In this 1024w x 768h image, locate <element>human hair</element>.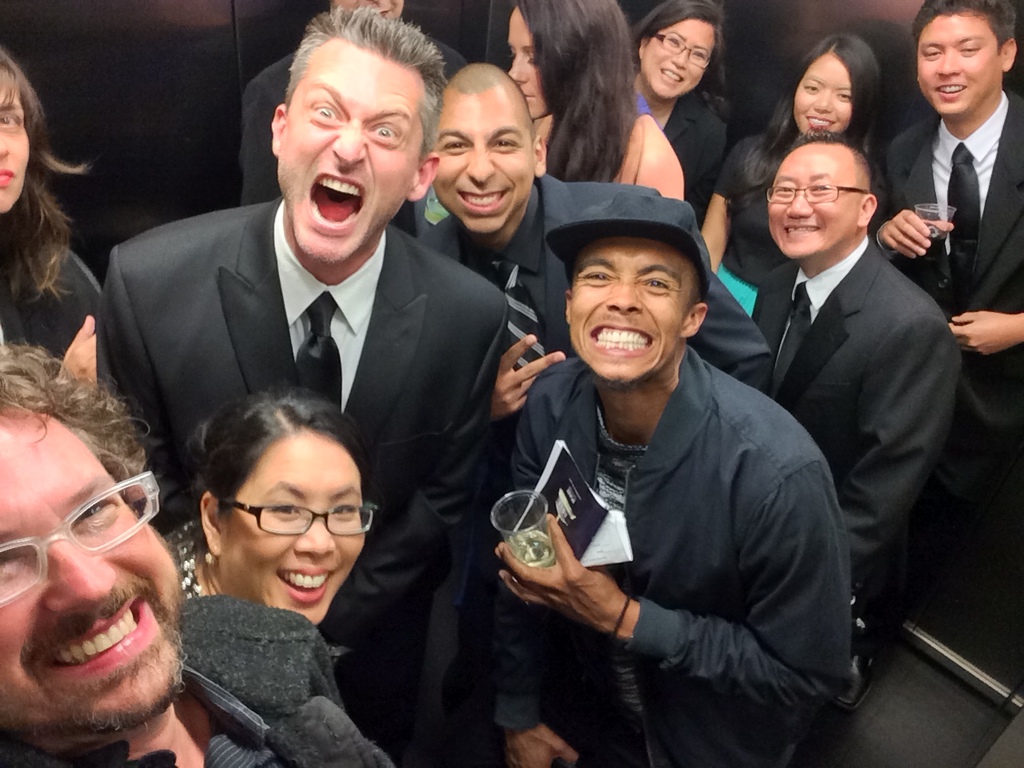
Bounding box: 787, 126, 874, 214.
